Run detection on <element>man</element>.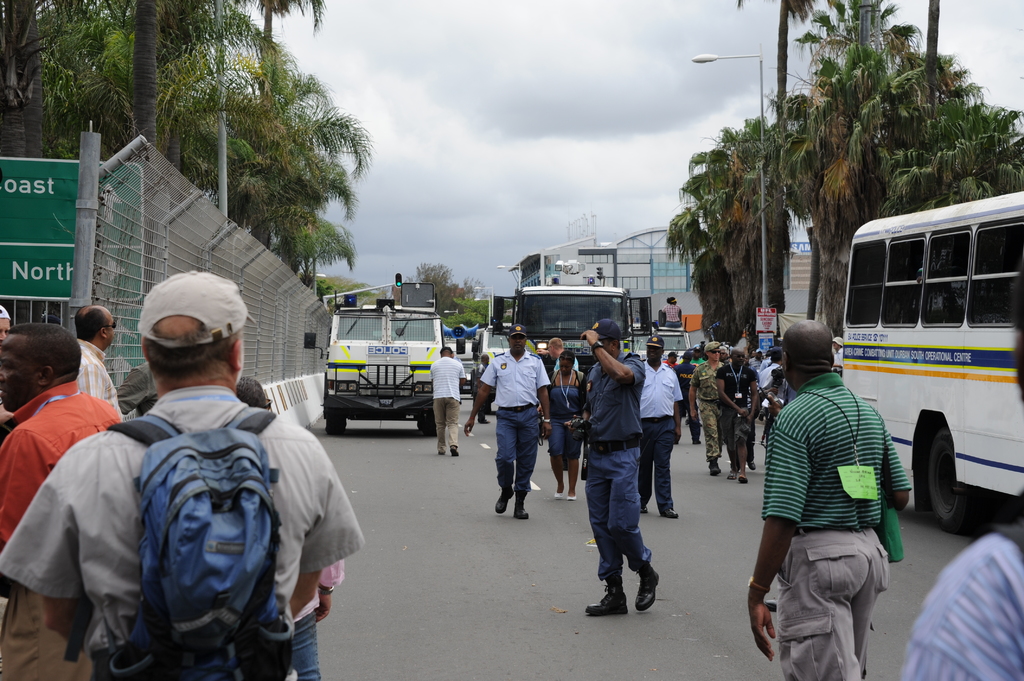
Result: {"left": 0, "top": 323, "right": 120, "bottom": 680}.
